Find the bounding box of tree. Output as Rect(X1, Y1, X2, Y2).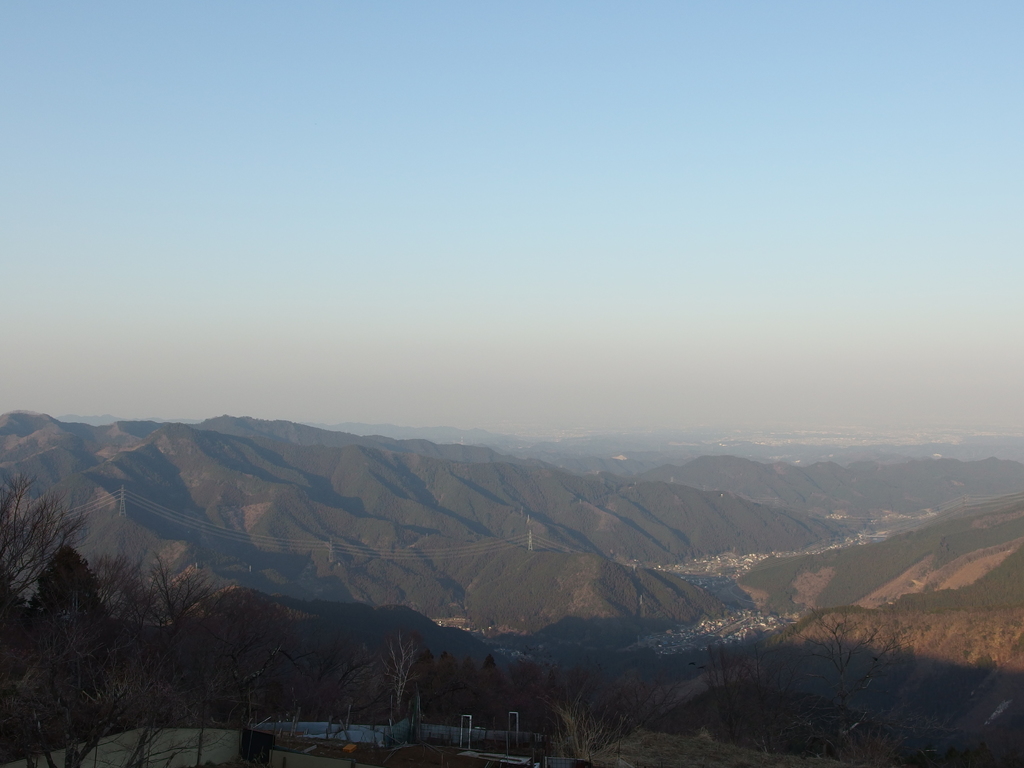
Rect(365, 639, 437, 735).
